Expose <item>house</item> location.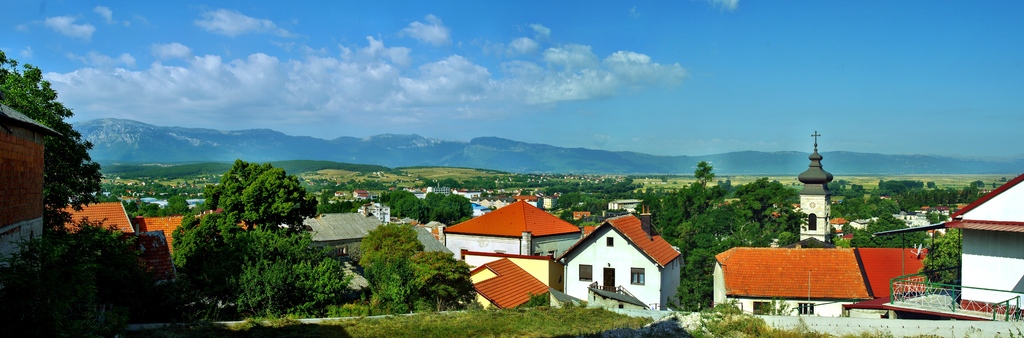
Exposed at {"left": 320, "top": 228, "right": 498, "bottom": 289}.
